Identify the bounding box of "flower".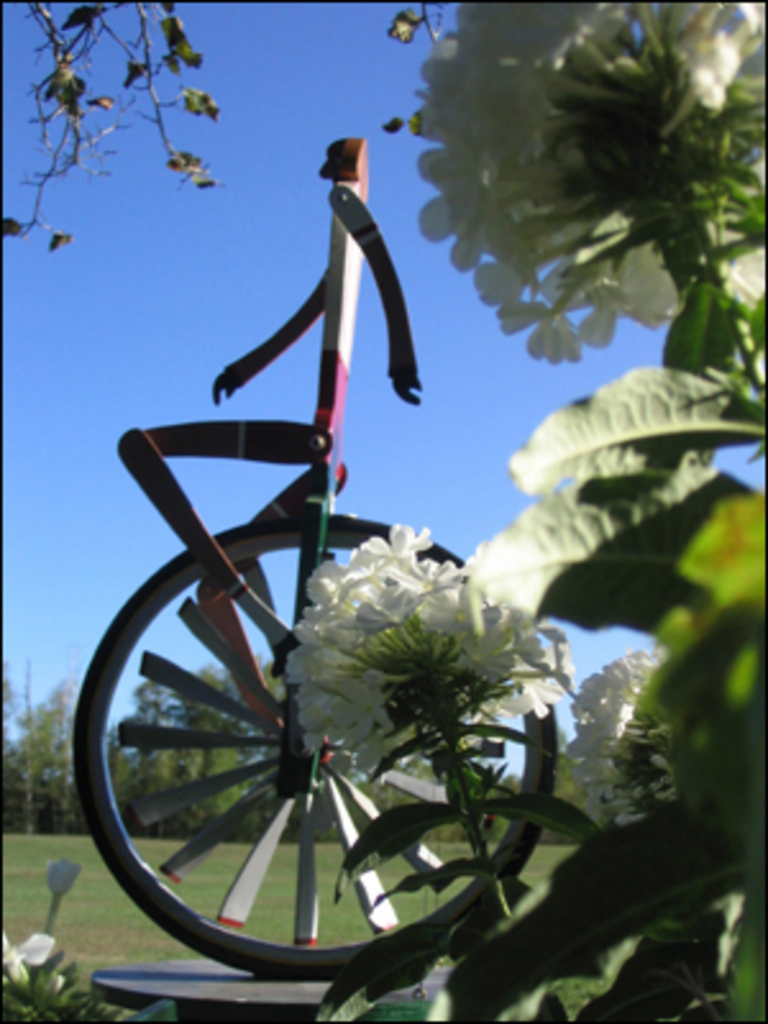
[left=287, top=530, right=599, bottom=799].
